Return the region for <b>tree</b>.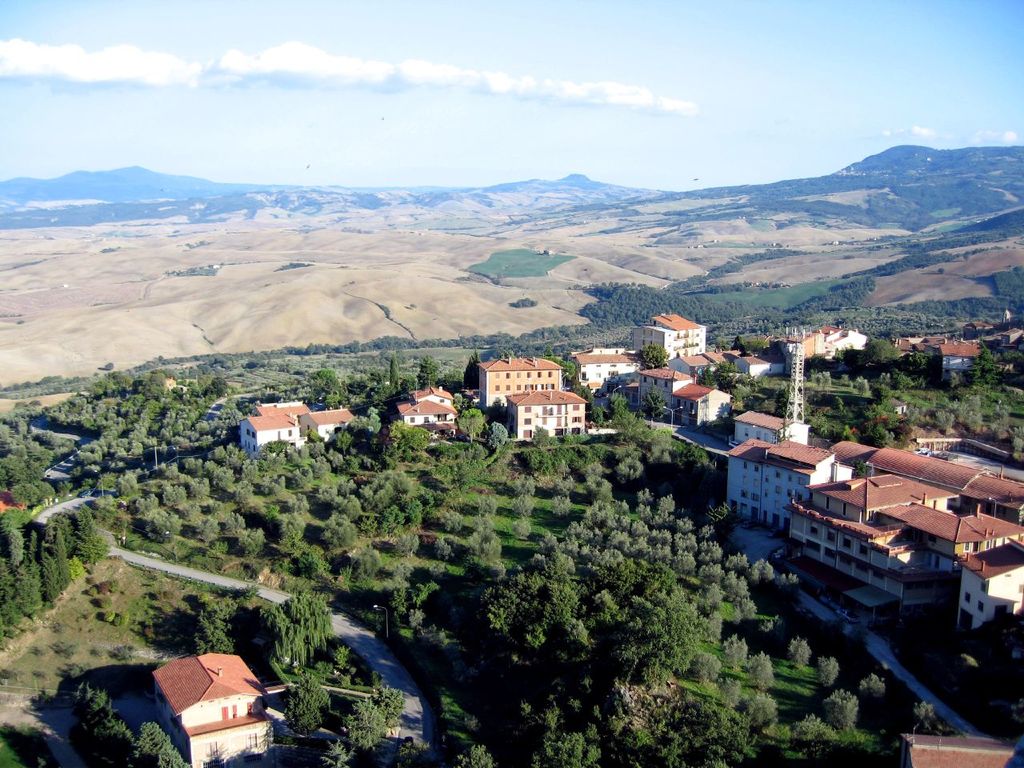
left=176, top=594, right=234, bottom=644.
